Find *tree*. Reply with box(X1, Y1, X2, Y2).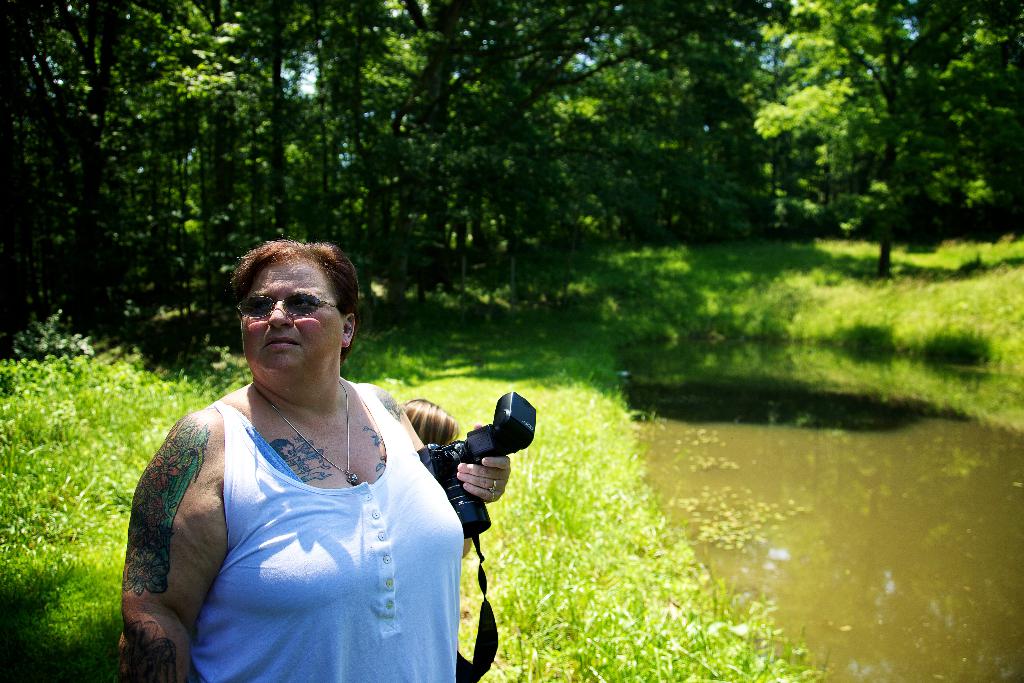
box(209, 0, 282, 261).
